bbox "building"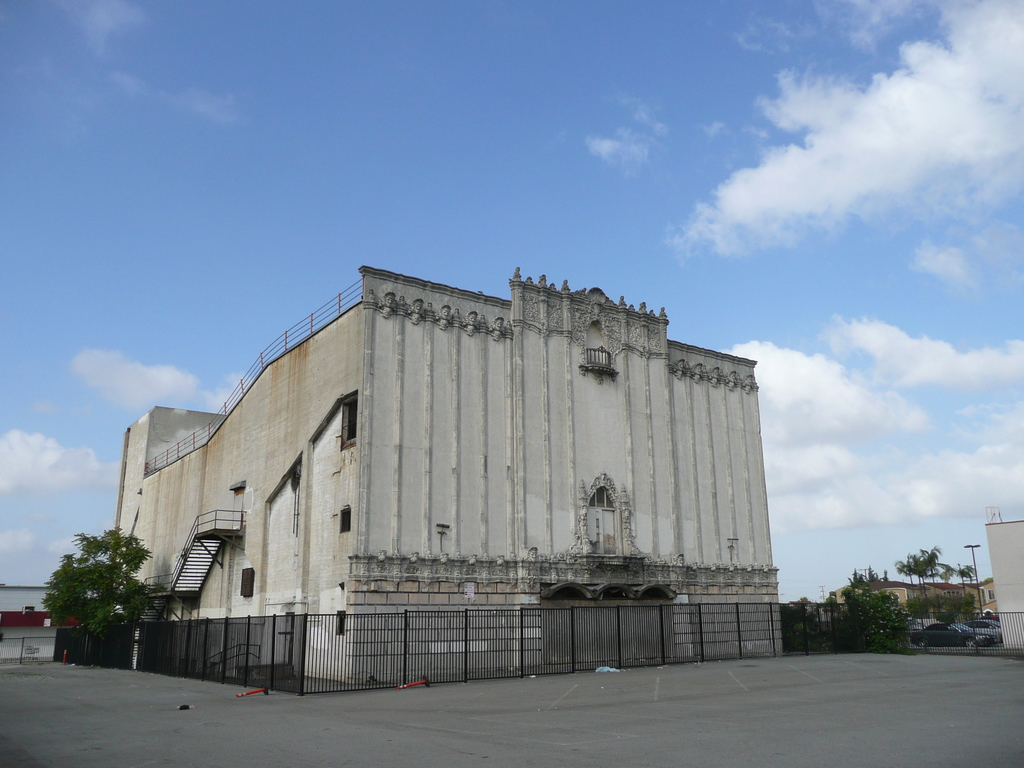
bbox(116, 264, 783, 685)
